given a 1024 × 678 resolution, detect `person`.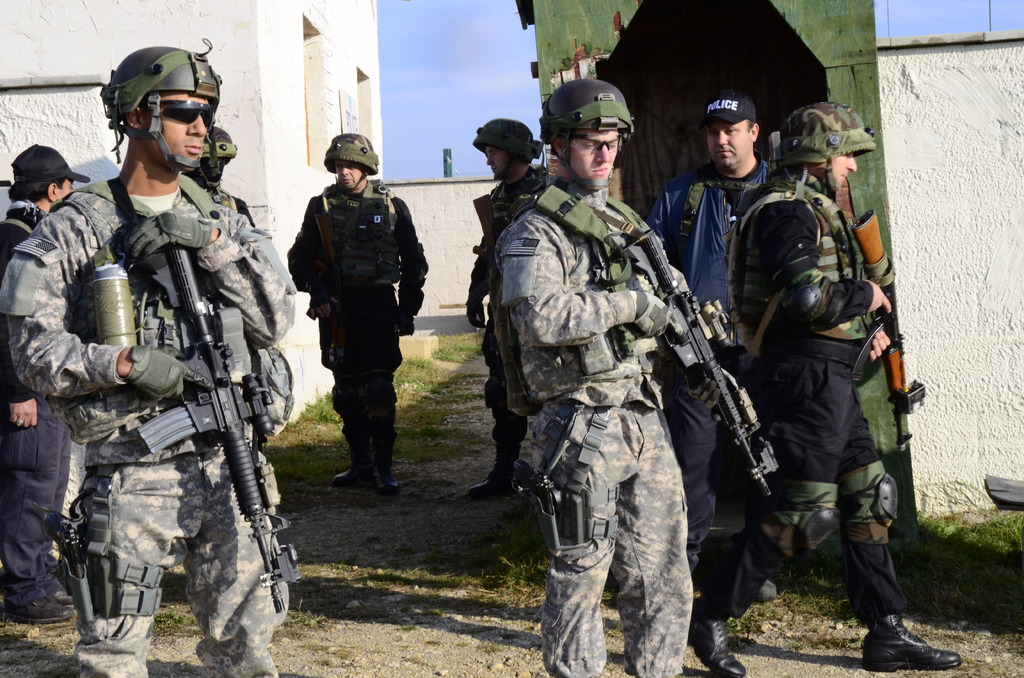
<box>736,90,903,677</box>.
